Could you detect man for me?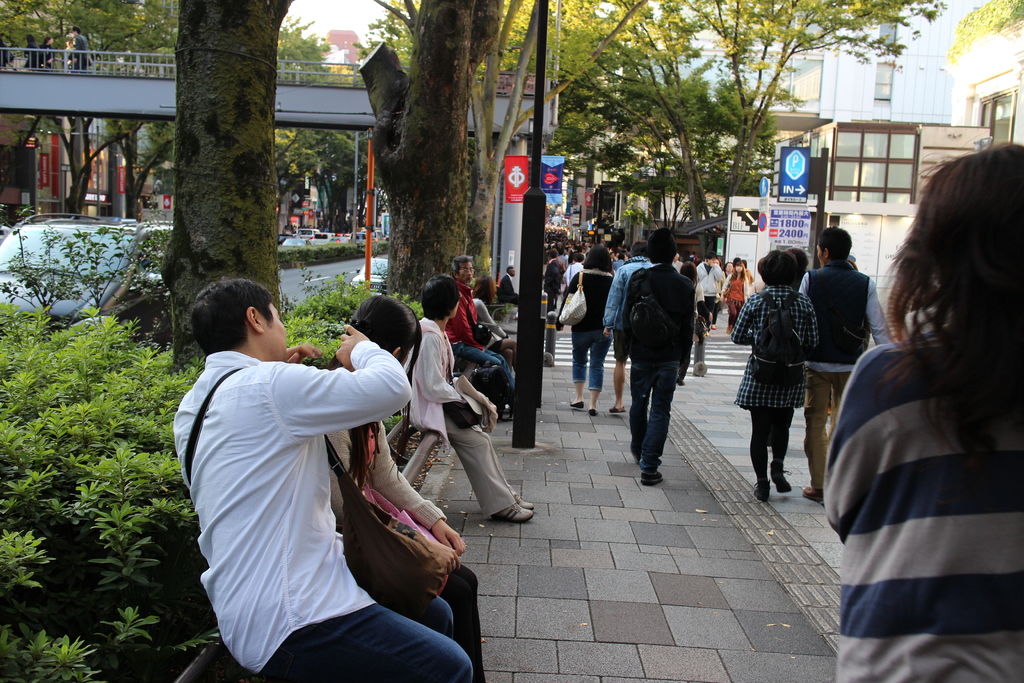
Detection result: 616 237 716 491.
